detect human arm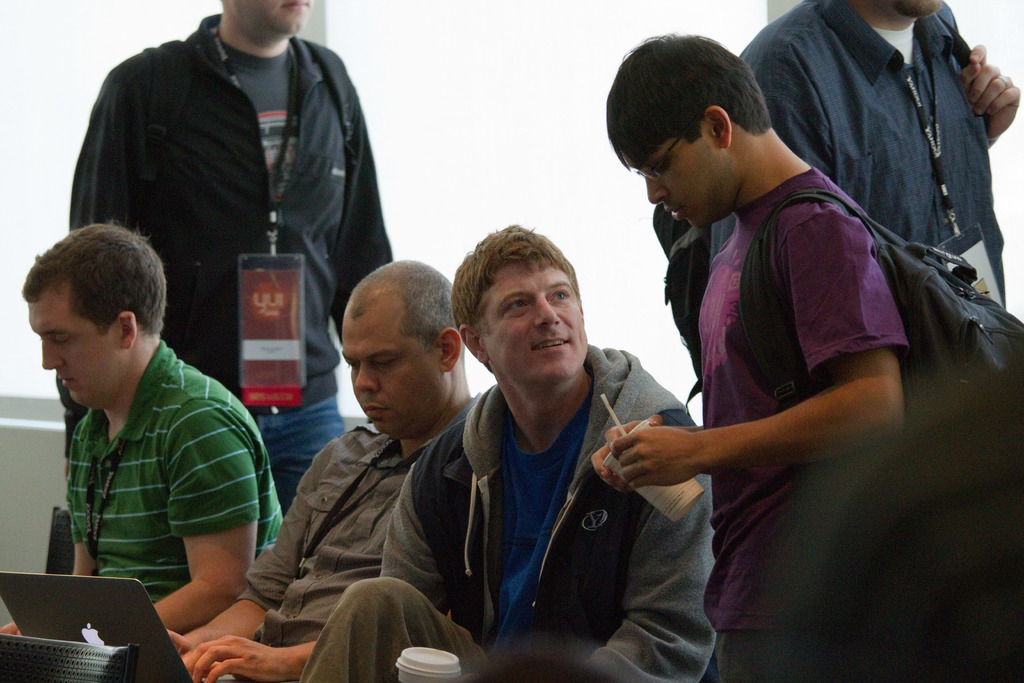
151:386:273:638
